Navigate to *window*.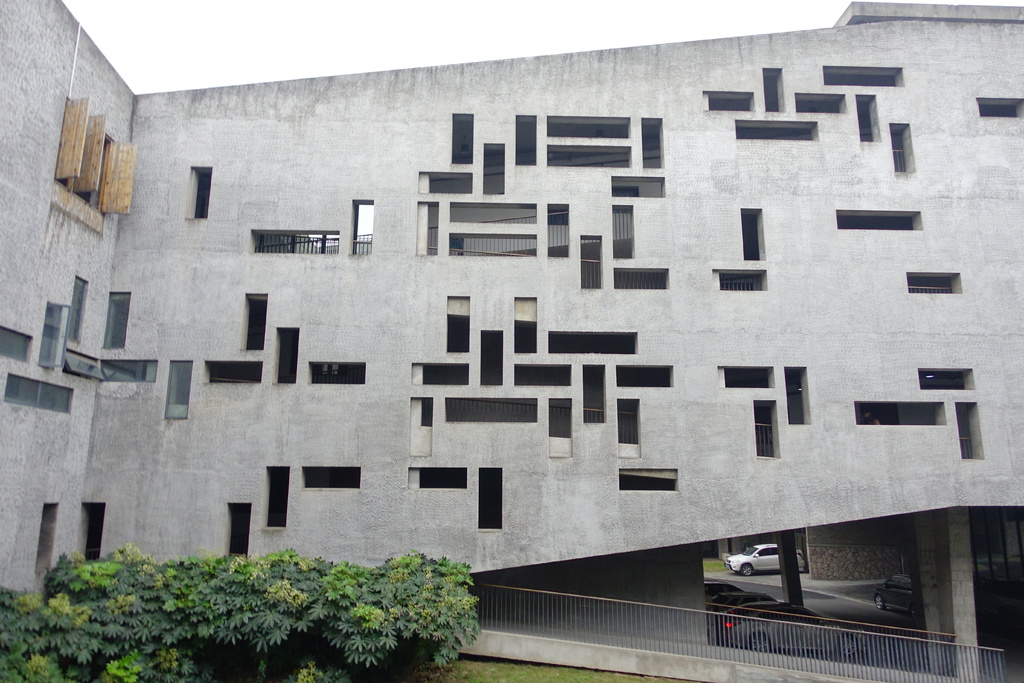
Navigation target: rect(415, 197, 440, 256).
